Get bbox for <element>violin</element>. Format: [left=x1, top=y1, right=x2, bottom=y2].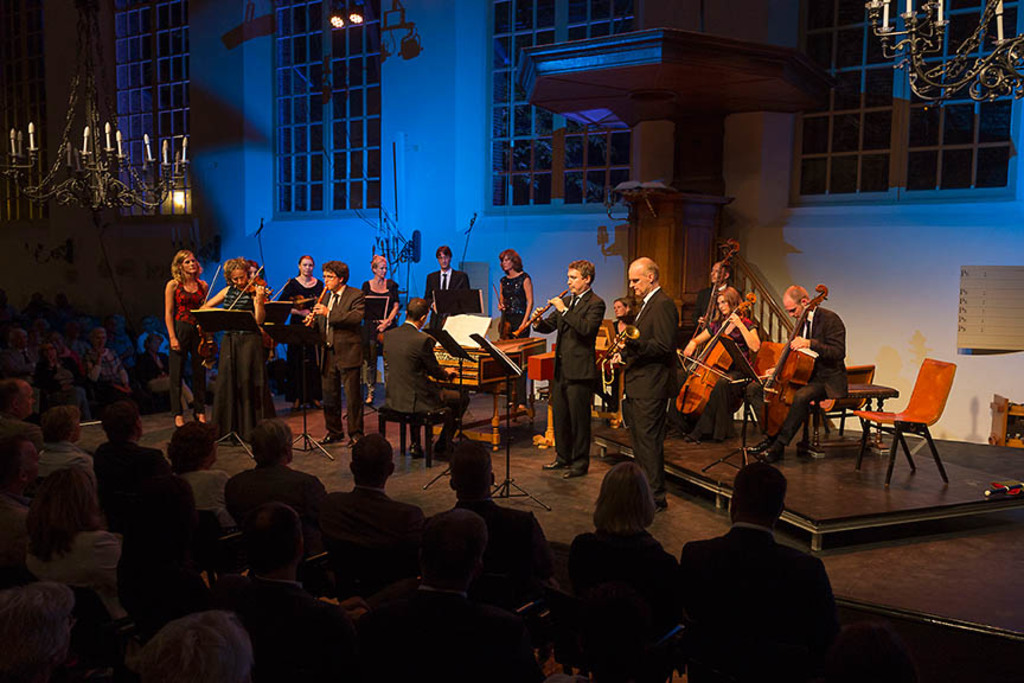
[left=268, top=276, right=292, bottom=304].
